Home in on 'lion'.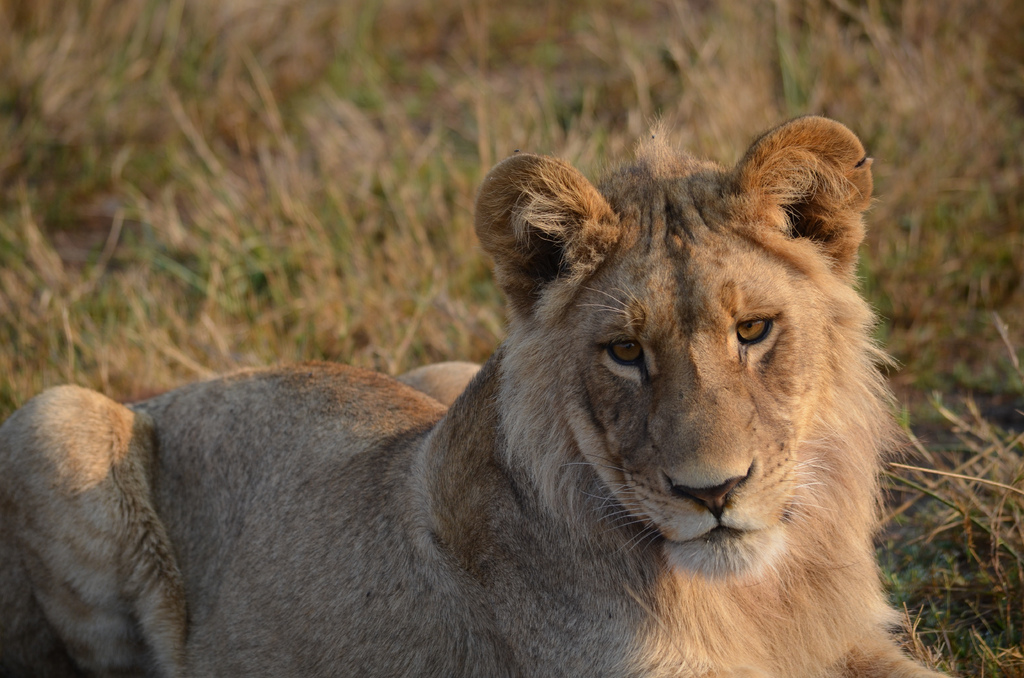
Homed in at bbox=[0, 115, 947, 677].
